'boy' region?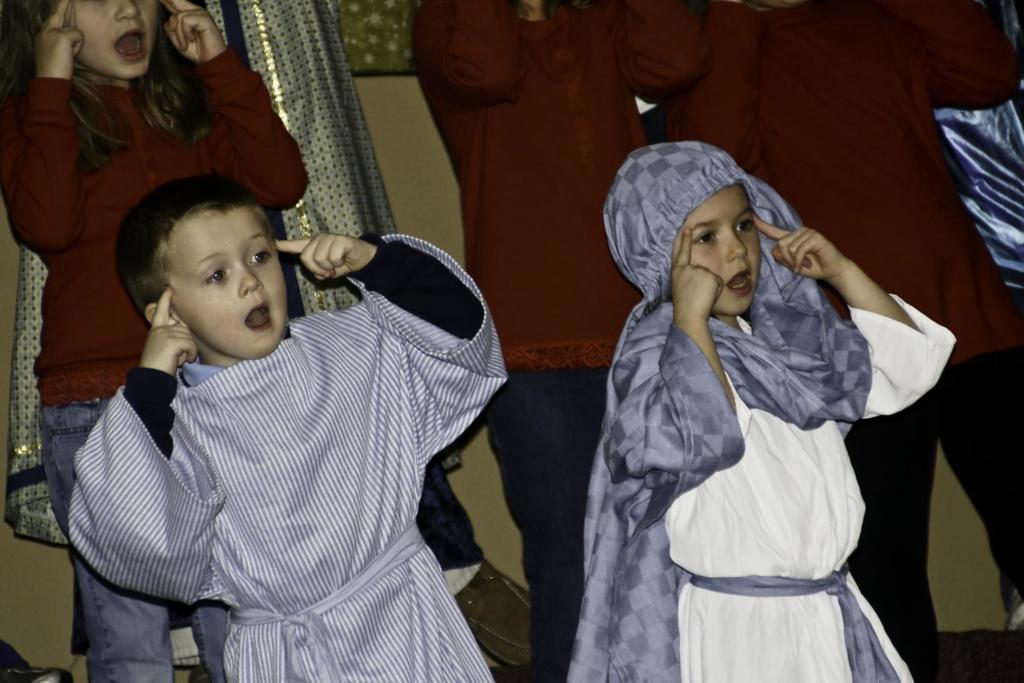
left=51, top=148, right=493, bottom=667
